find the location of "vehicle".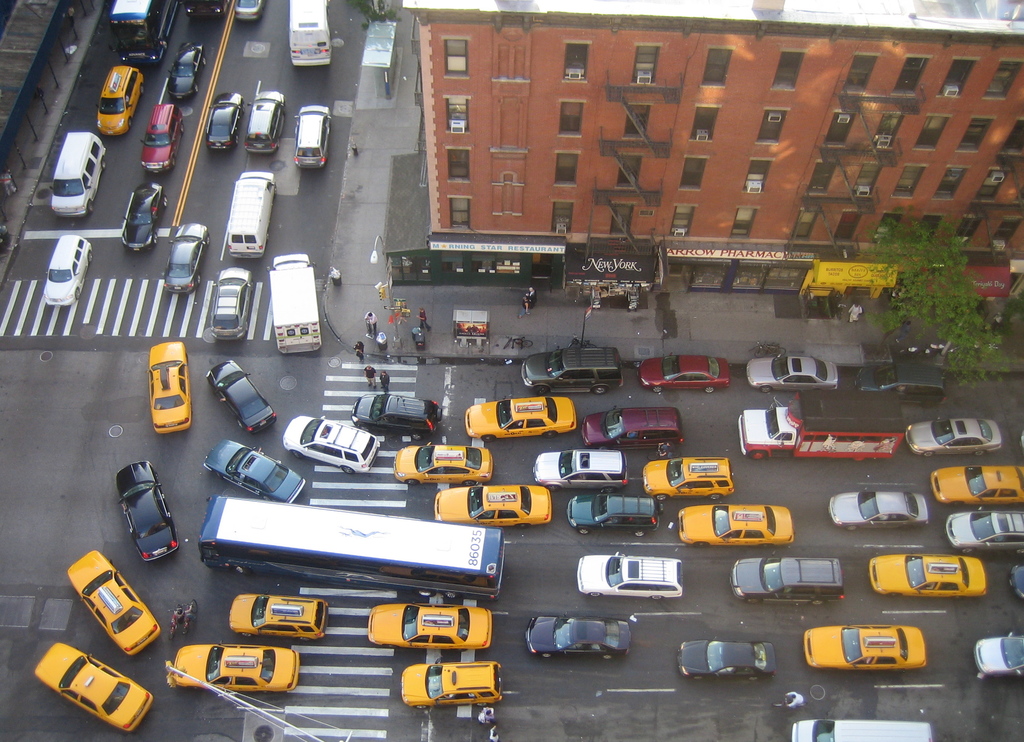
Location: select_region(735, 393, 905, 465).
